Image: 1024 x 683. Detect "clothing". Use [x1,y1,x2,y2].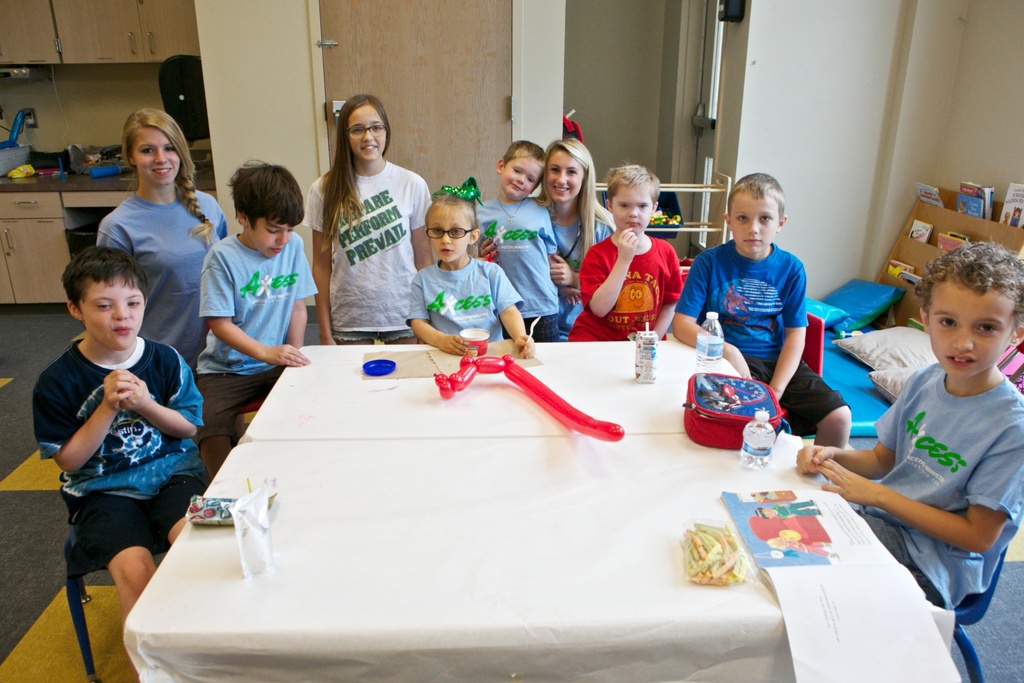
[541,210,614,338].
